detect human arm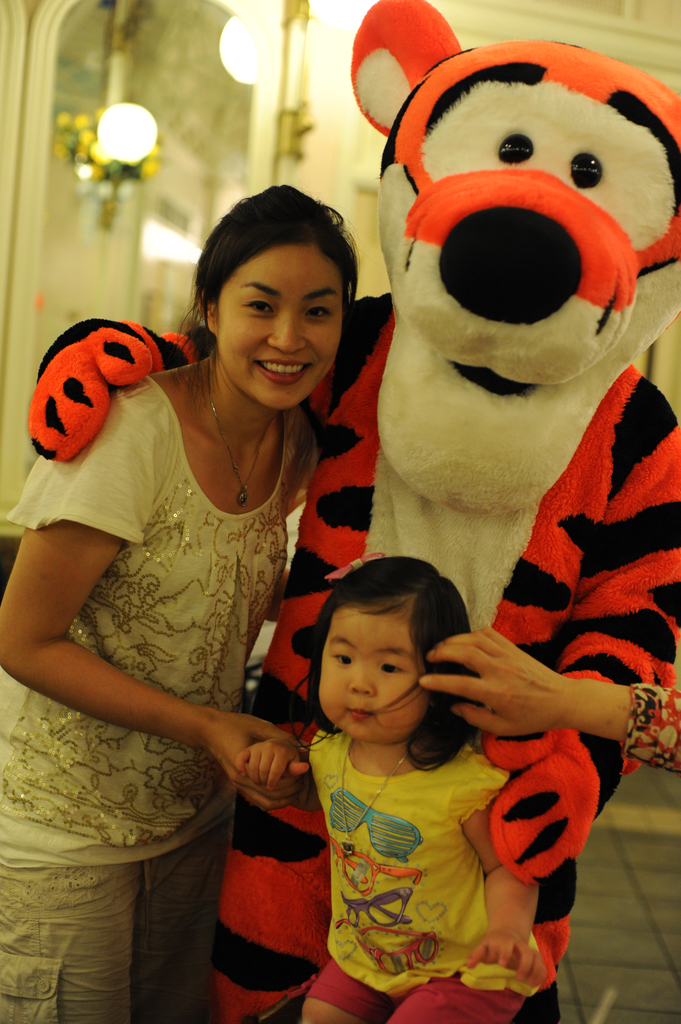
[412, 620, 680, 774]
